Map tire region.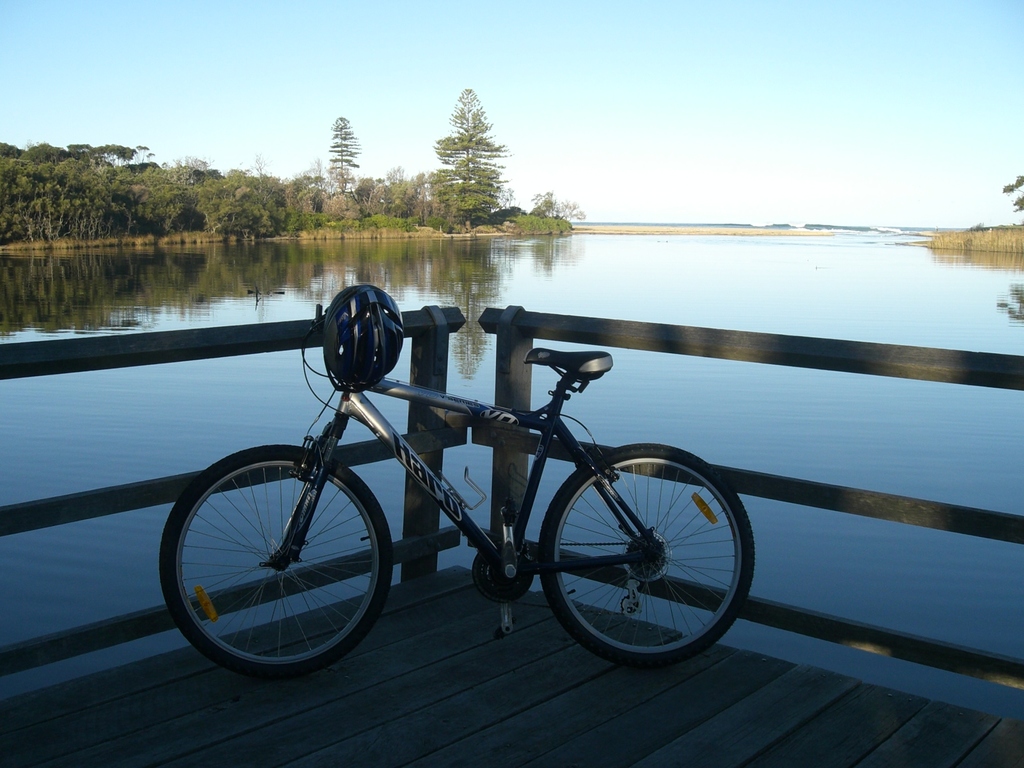
Mapped to bbox=(152, 442, 394, 682).
